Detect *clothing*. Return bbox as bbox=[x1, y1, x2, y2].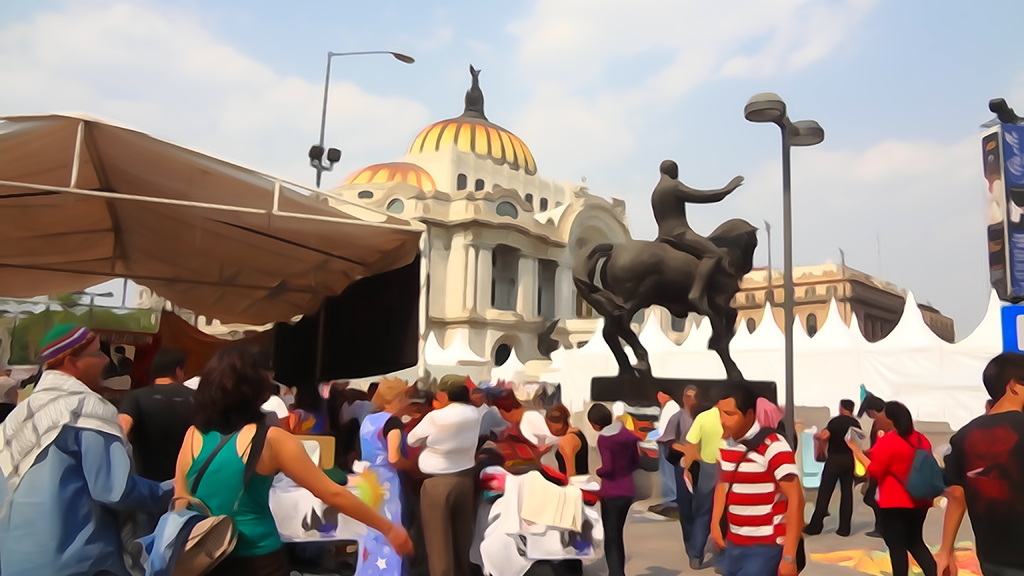
bbox=[710, 406, 812, 566].
